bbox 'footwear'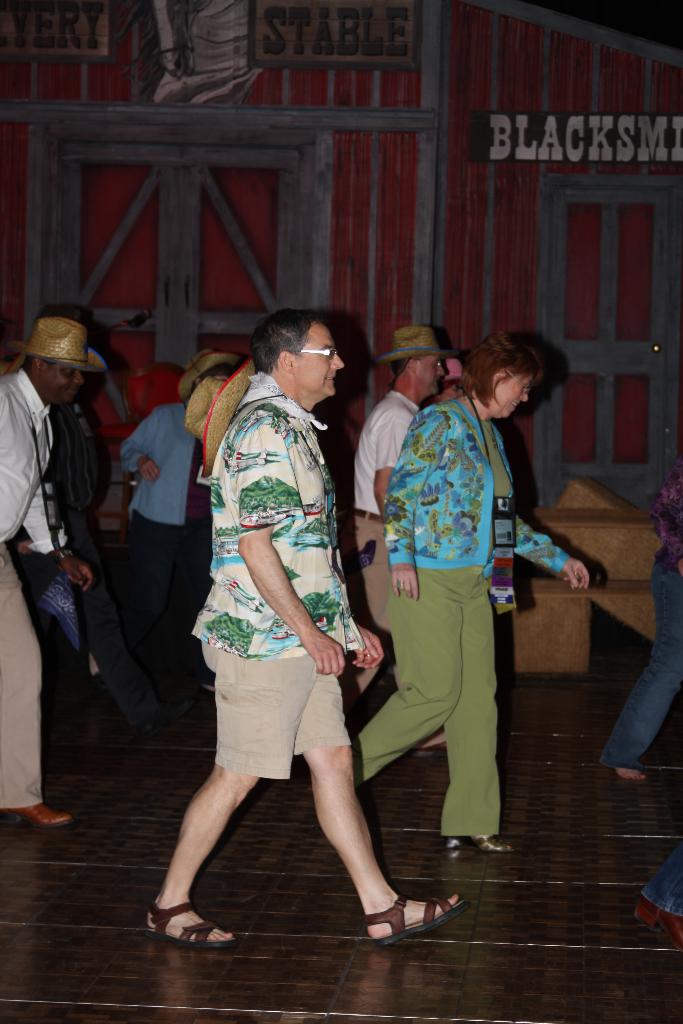
[x1=451, y1=823, x2=519, y2=860]
